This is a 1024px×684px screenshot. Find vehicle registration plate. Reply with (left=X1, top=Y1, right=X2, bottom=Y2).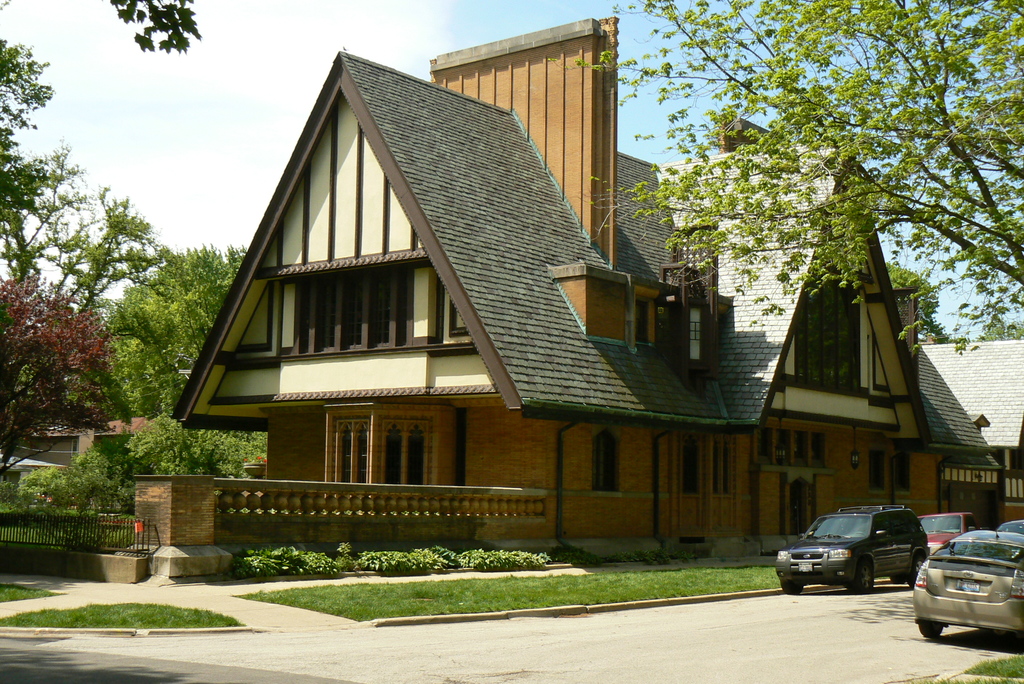
(left=958, top=580, right=978, bottom=592).
